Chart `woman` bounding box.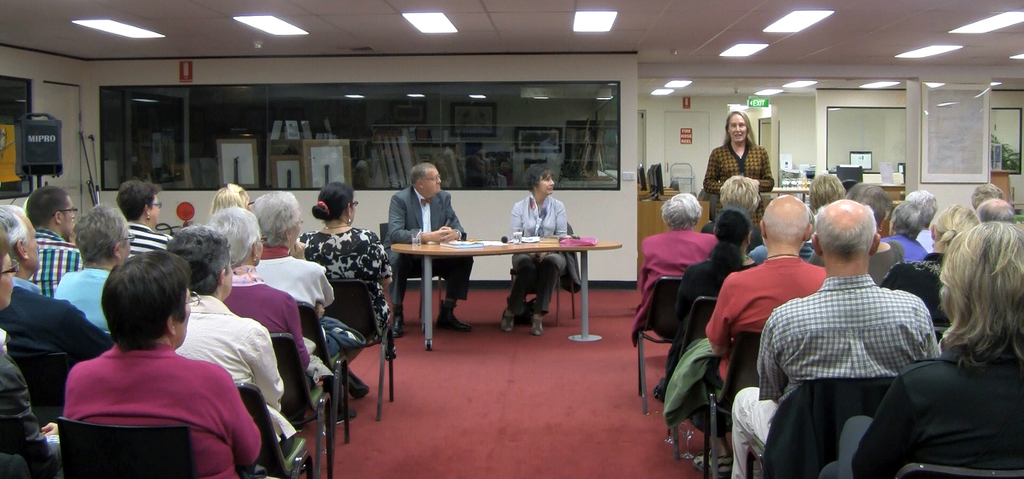
Charted: 500:163:566:337.
